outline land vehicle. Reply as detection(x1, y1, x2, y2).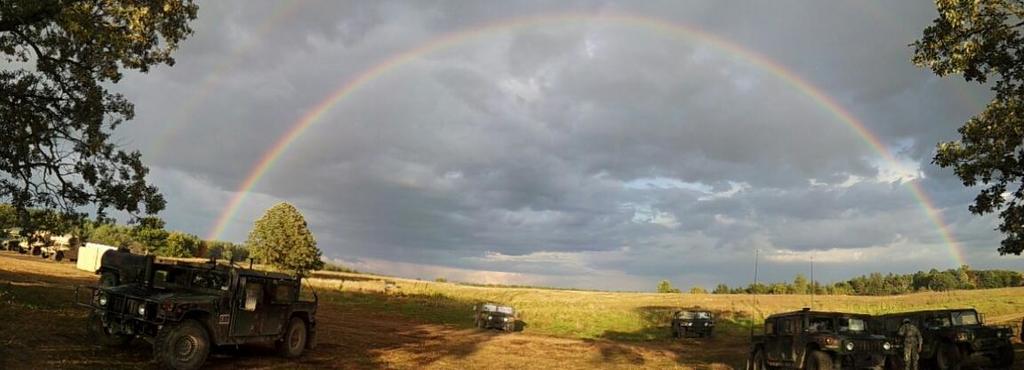
detection(880, 306, 1018, 369).
